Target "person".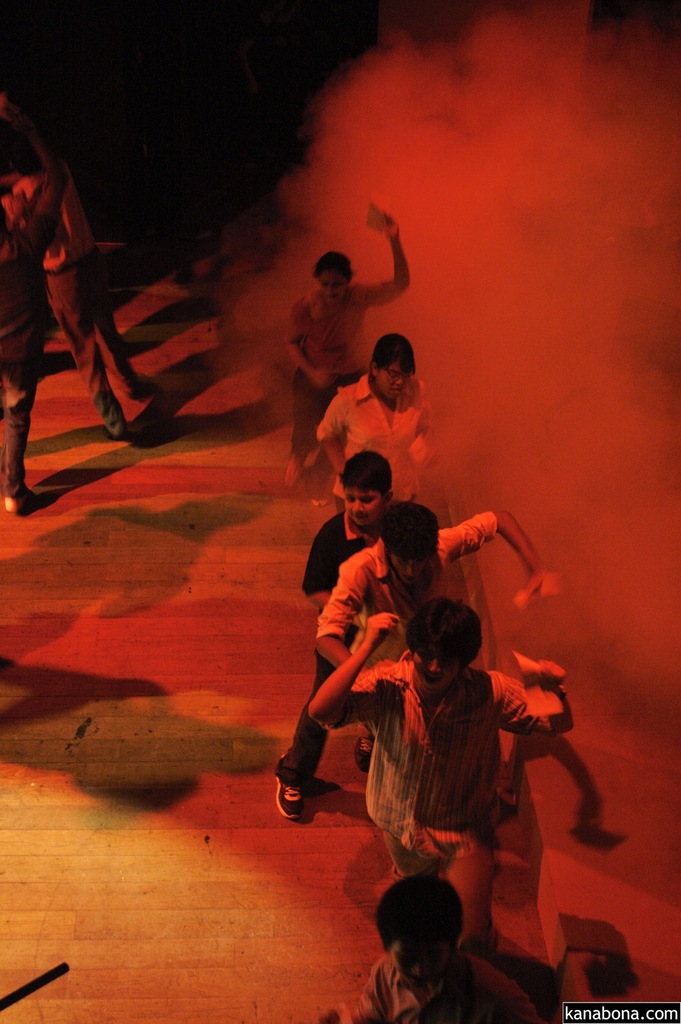
Target region: 0,85,69,518.
